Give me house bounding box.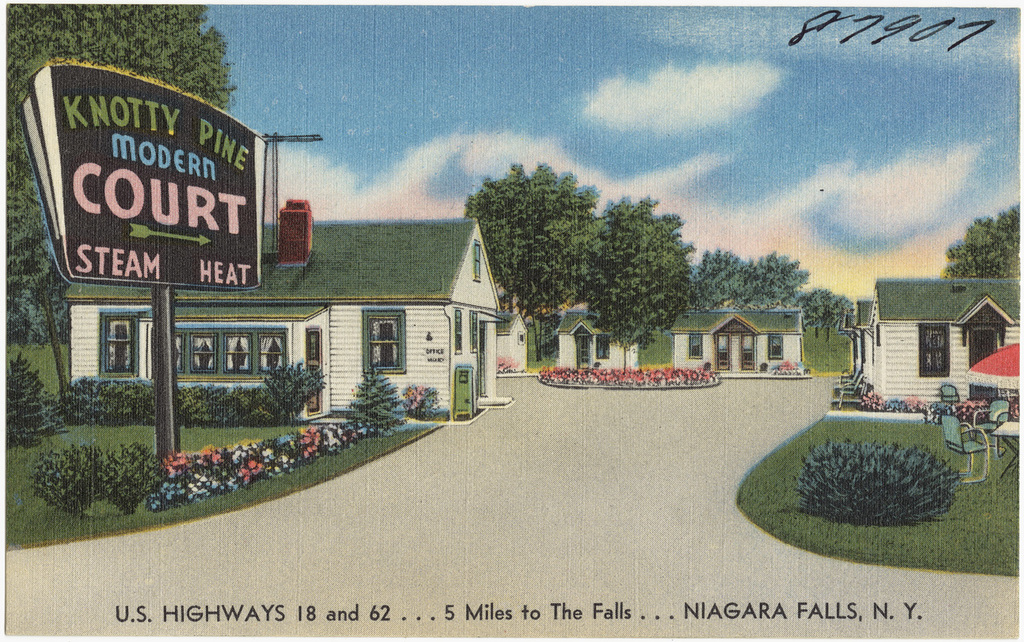
detection(829, 281, 1023, 423).
